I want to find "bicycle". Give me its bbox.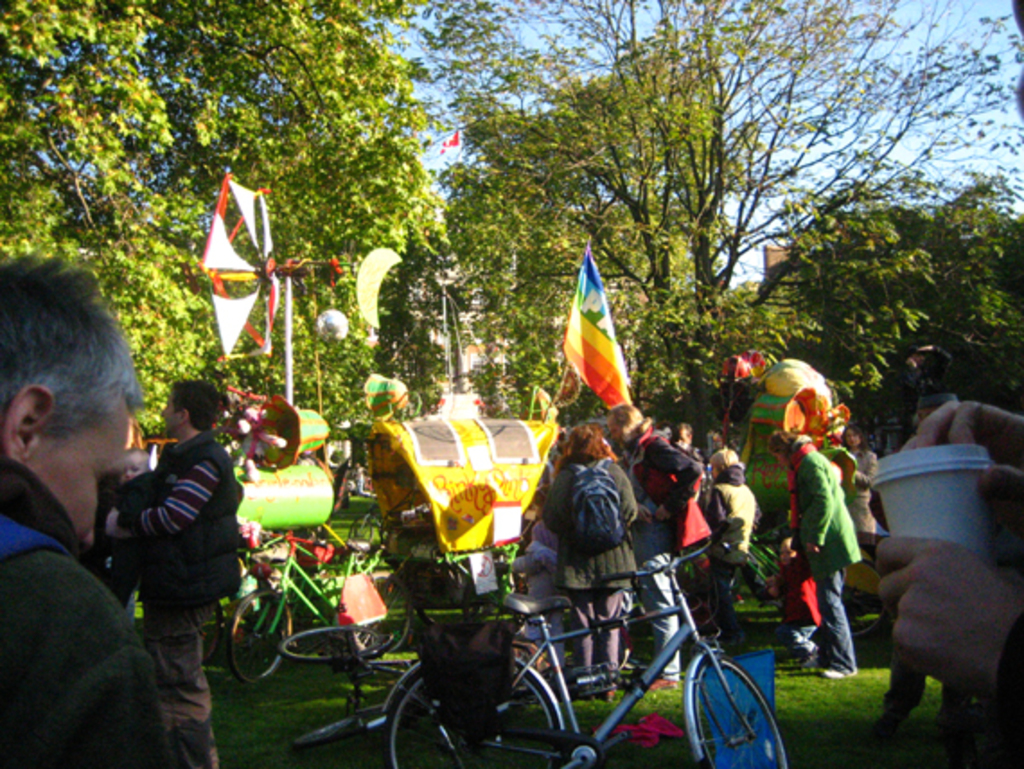
194, 532, 401, 708.
